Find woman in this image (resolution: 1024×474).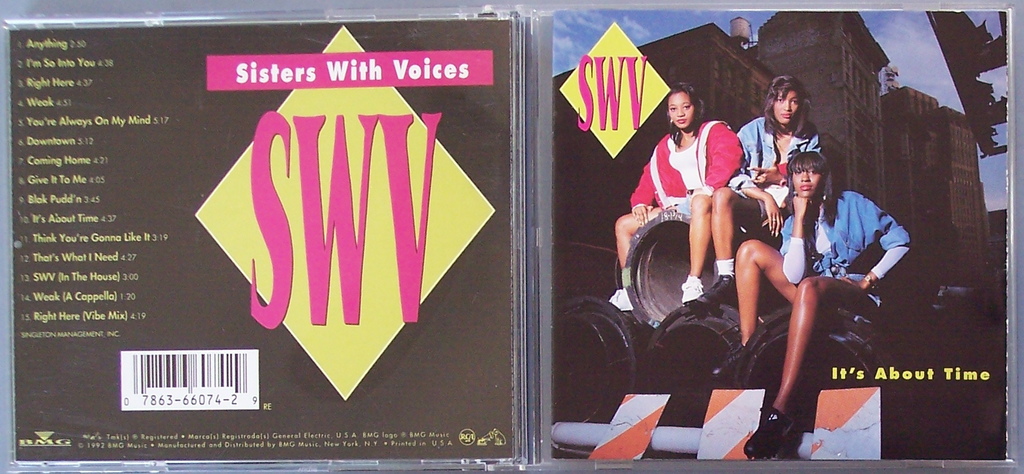
detection(710, 148, 910, 455).
